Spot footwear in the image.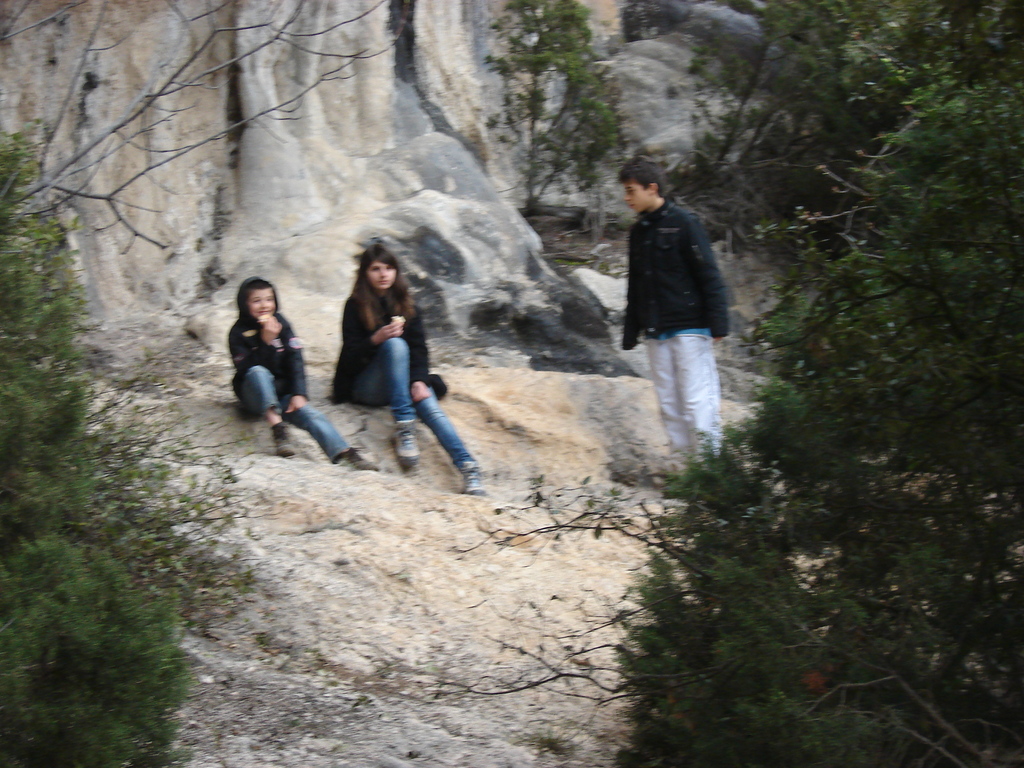
footwear found at box(333, 444, 383, 474).
